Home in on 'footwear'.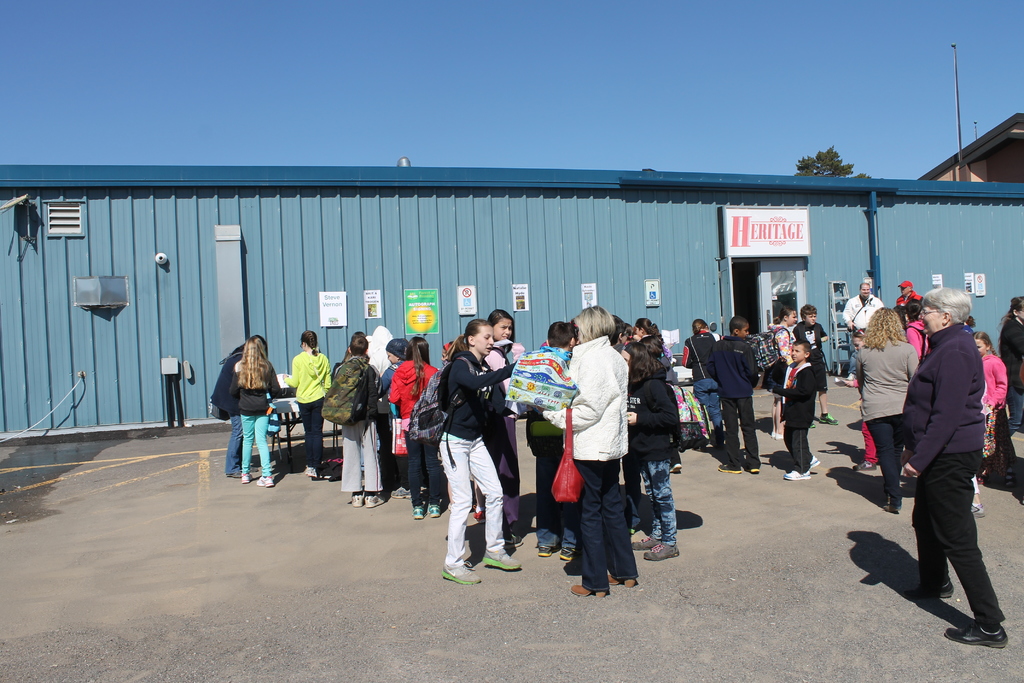
Homed in at box=[775, 429, 783, 440].
